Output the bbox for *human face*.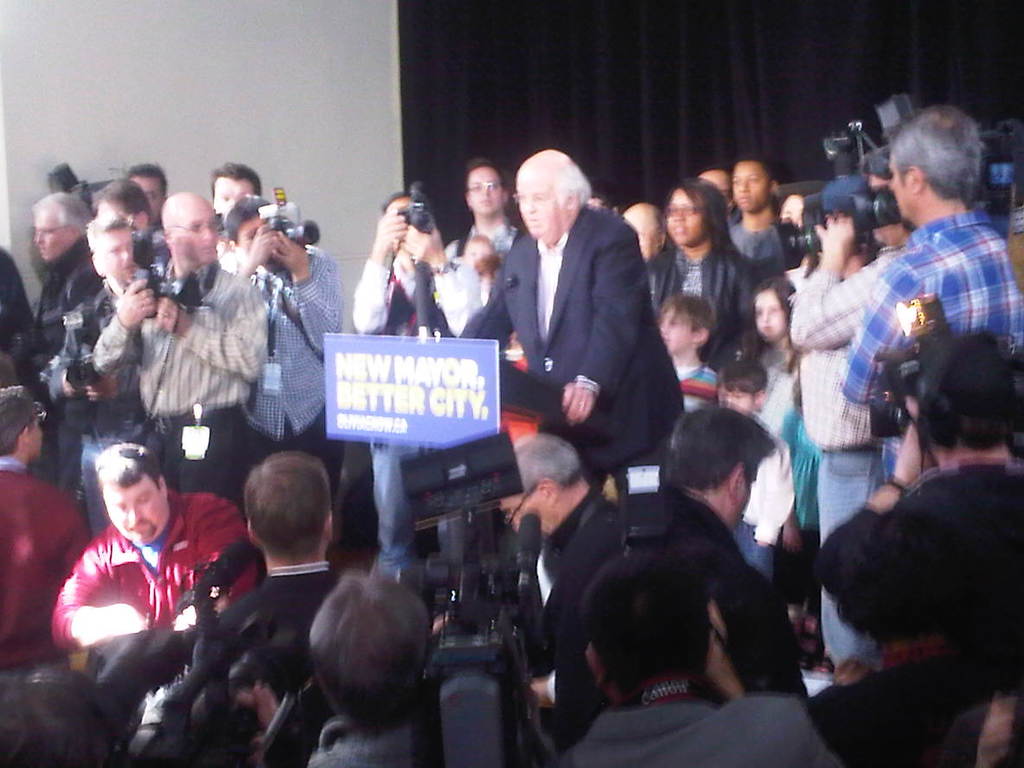
<bbox>99, 225, 132, 288</bbox>.
